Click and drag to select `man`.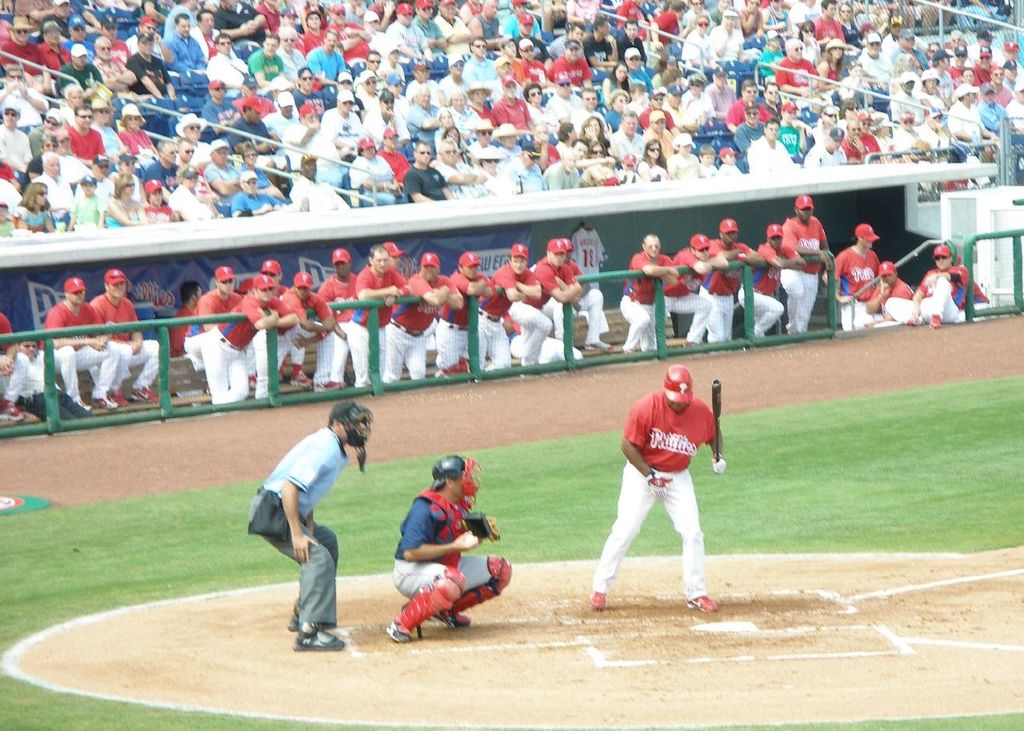
Selection: 166 167 217 221.
